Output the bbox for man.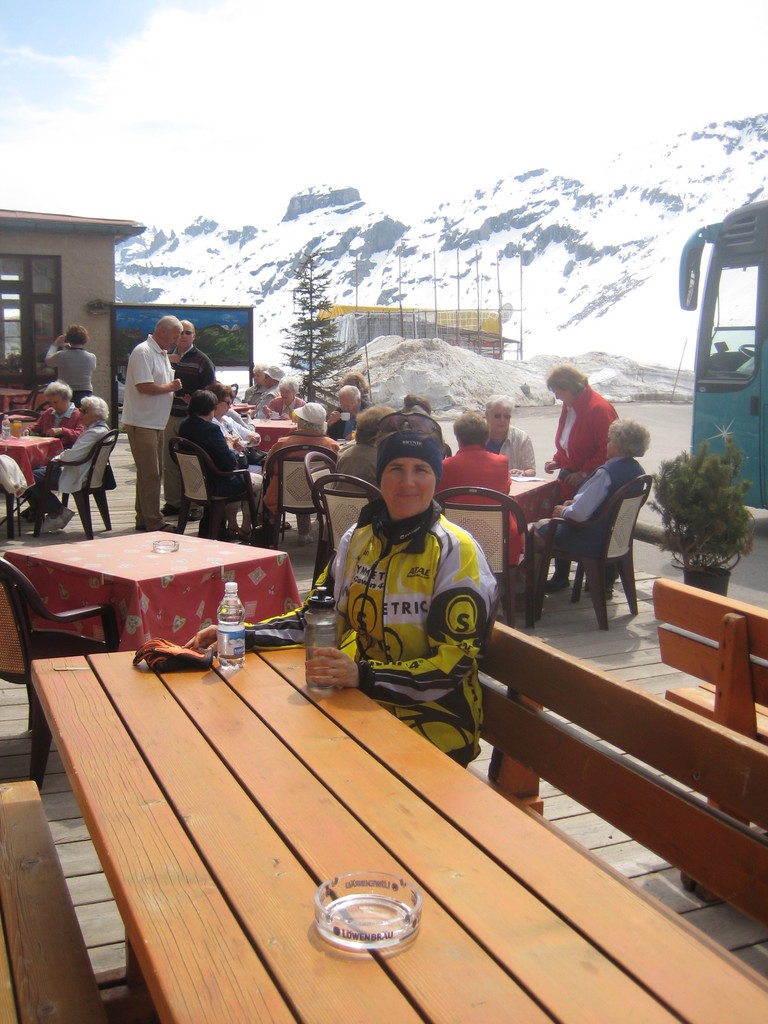
[x1=479, y1=392, x2=534, y2=478].
